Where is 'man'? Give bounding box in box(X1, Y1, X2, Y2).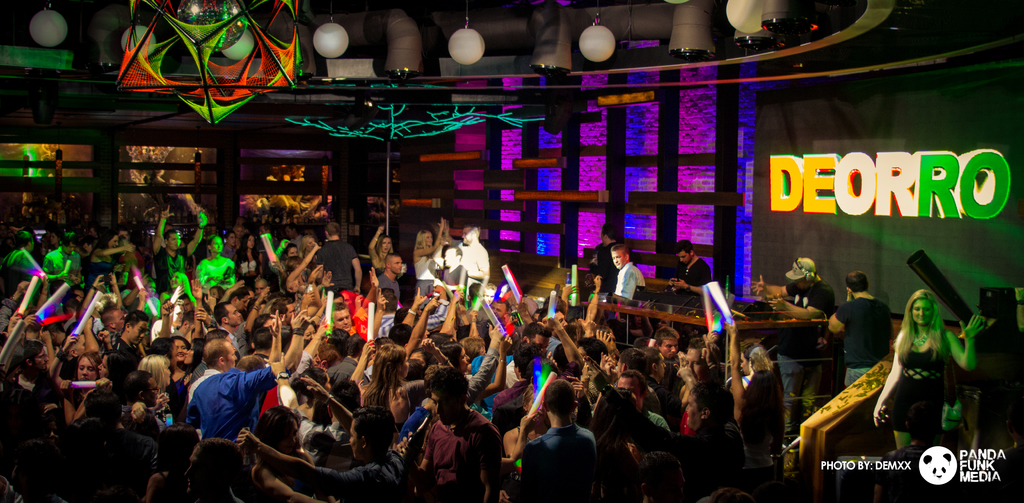
box(748, 257, 837, 437).
